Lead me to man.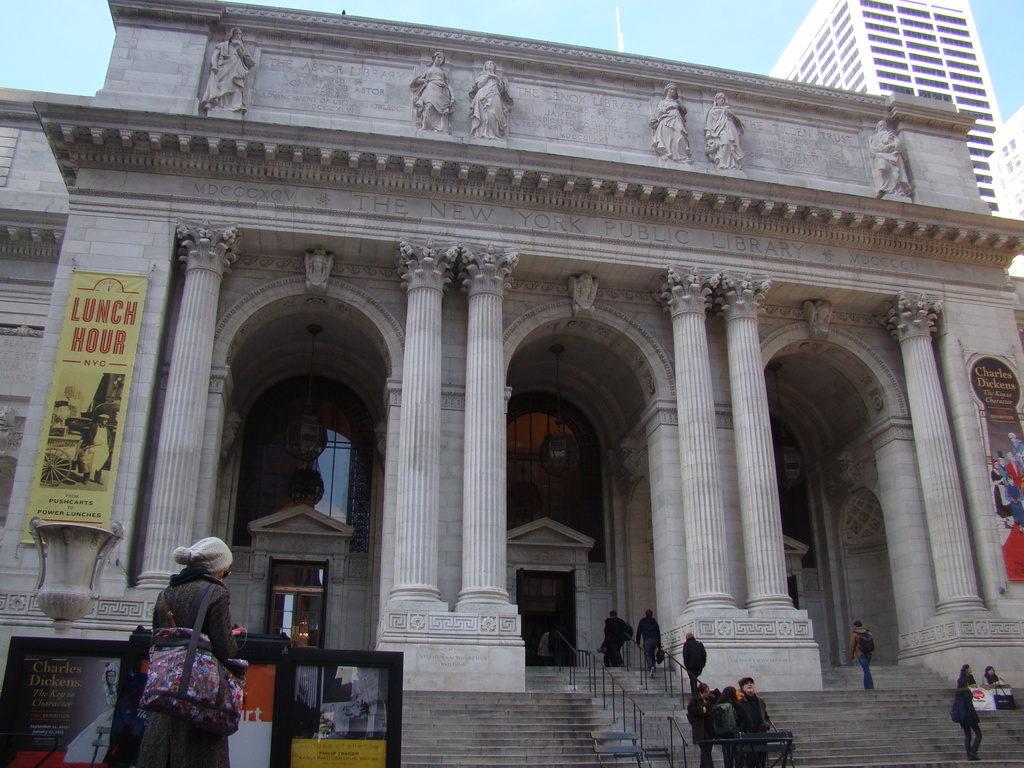
Lead to 680,631,712,695.
